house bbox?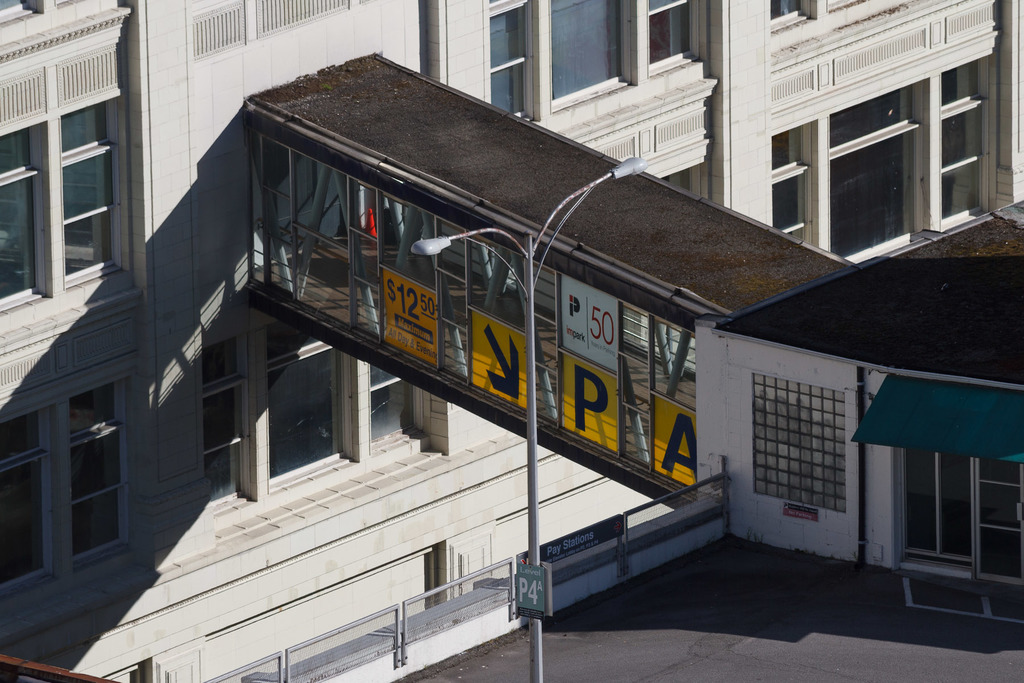
crop(0, 0, 1023, 682)
